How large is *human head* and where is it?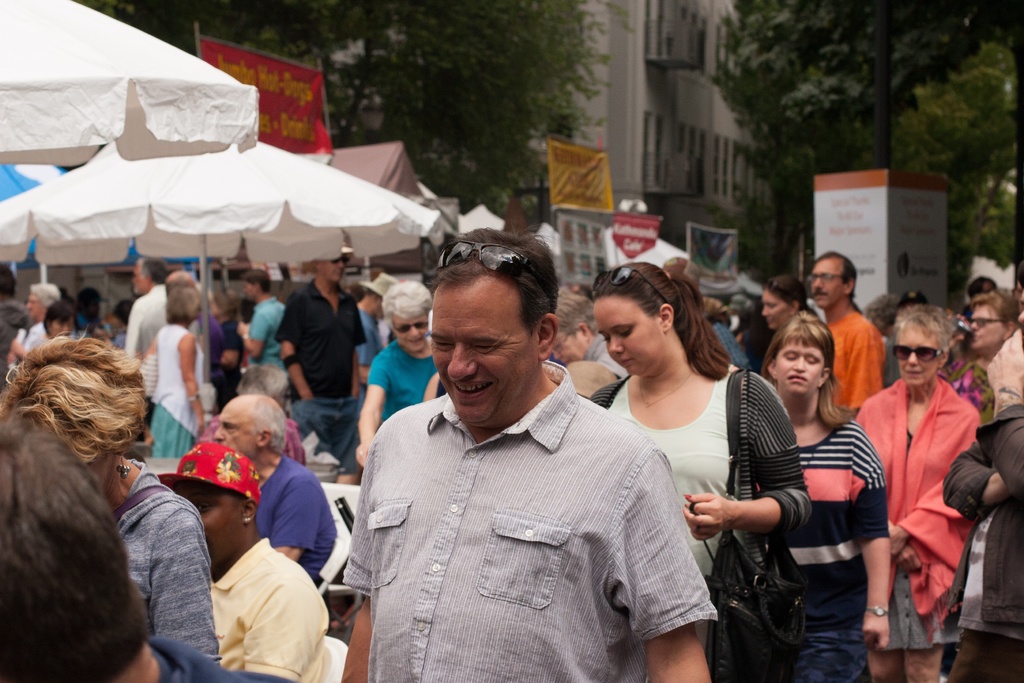
Bounding box: <region>0, 418, 144, 682</region>.
